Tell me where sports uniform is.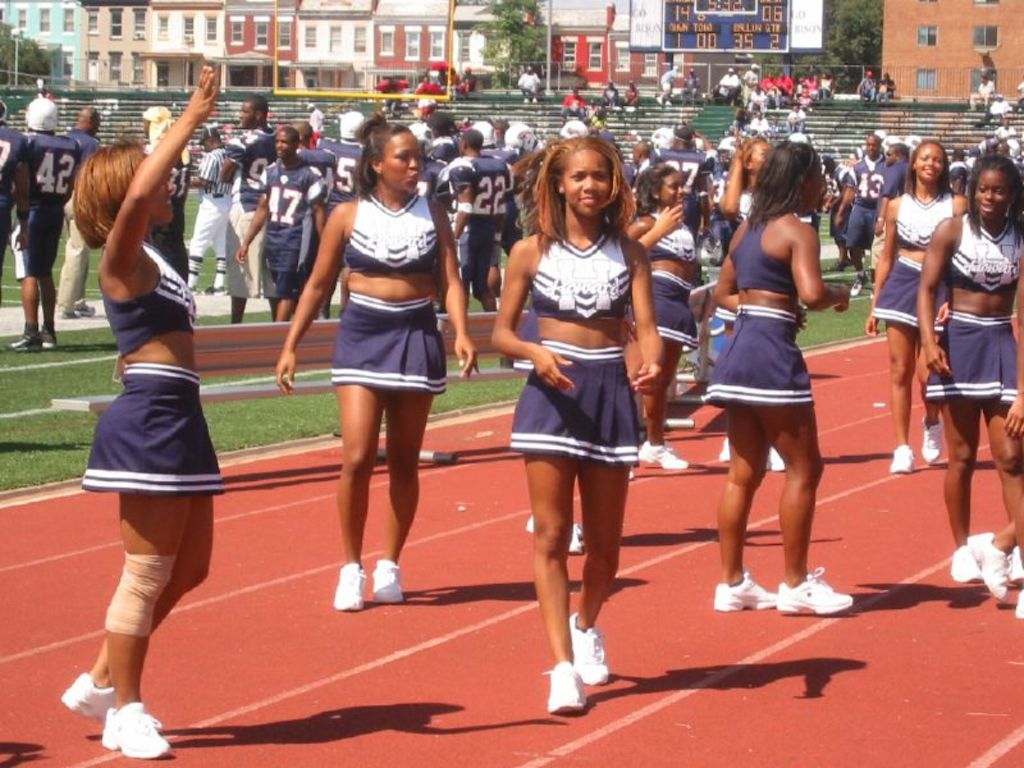
sports uniform is at (left=305, top=195, right=453, bottom=616).
